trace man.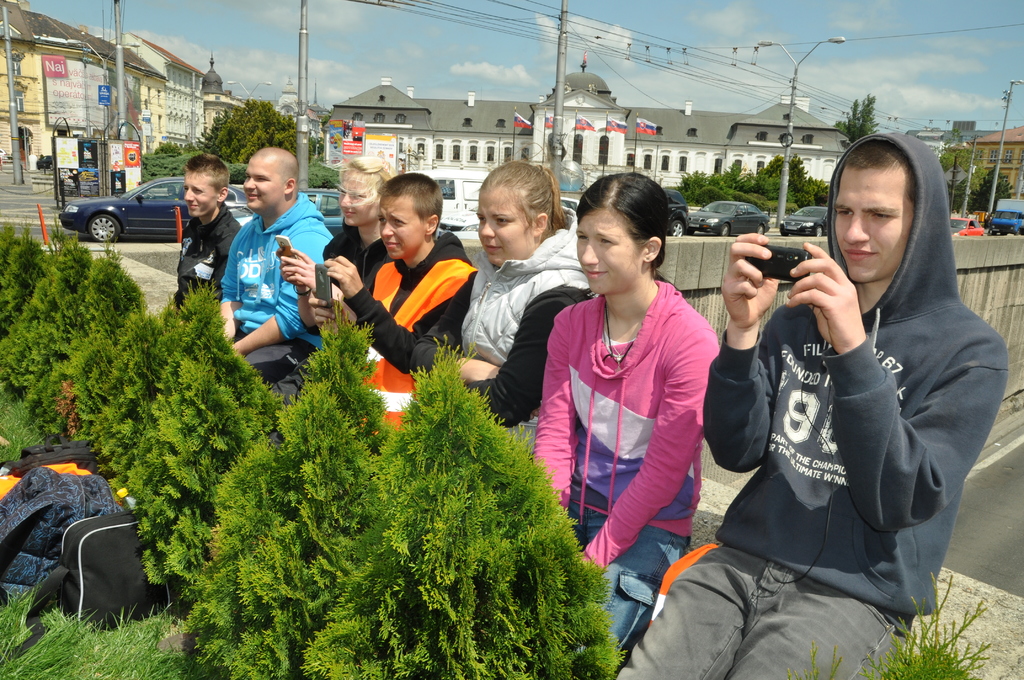
Traced to <box>213,144,335,444</box>.
